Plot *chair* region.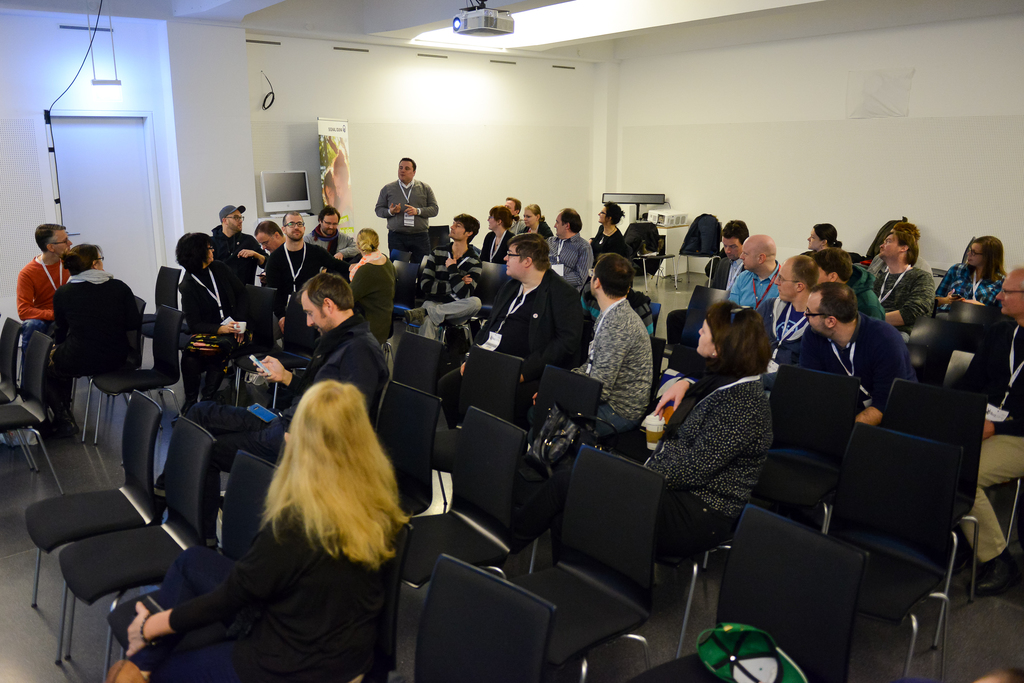
Plotted at BBox(26, 390, 164, 661).
